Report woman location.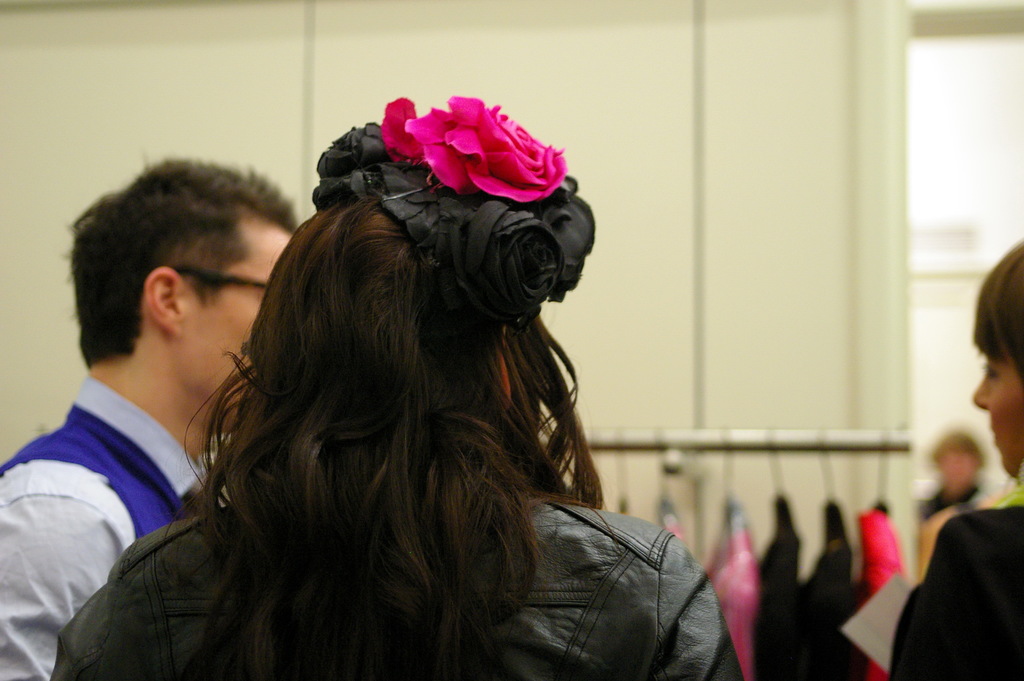
Report: x1=886 y1=235 x2=1023 y2=680.
